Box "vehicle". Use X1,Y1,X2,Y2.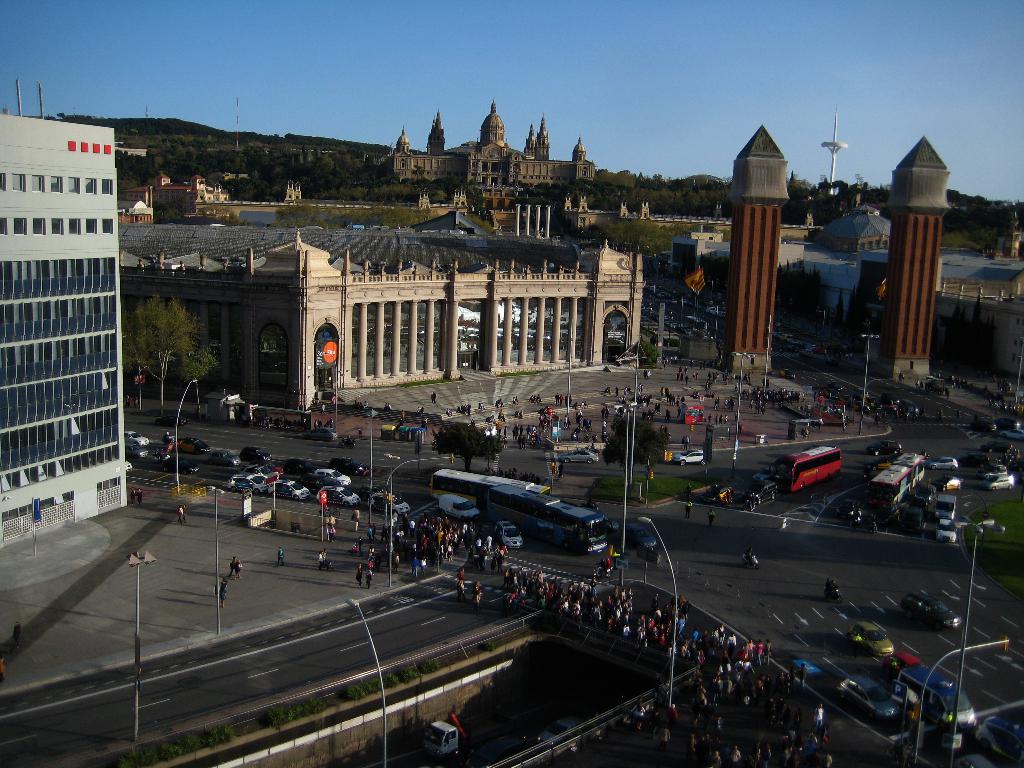
867,440,905,461.
